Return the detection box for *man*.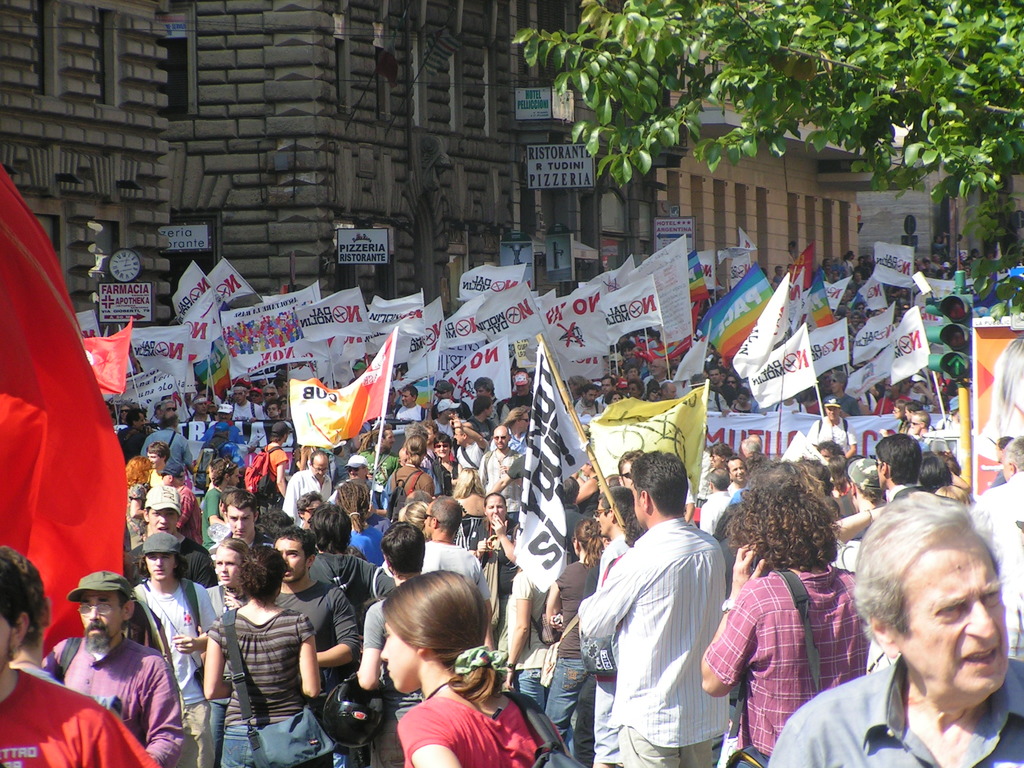
detection(856, 387, 875, 418).
